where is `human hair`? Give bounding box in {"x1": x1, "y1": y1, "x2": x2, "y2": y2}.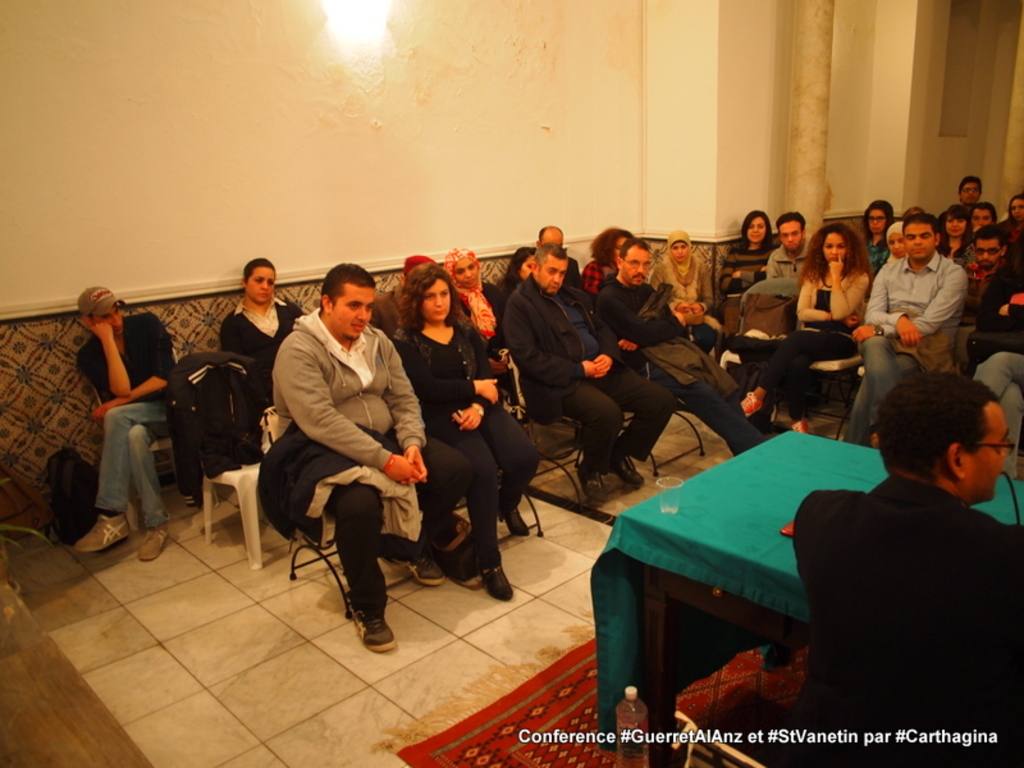
{"x1": 588, "y1": 227, "x2": 627, "y2": 266}.
